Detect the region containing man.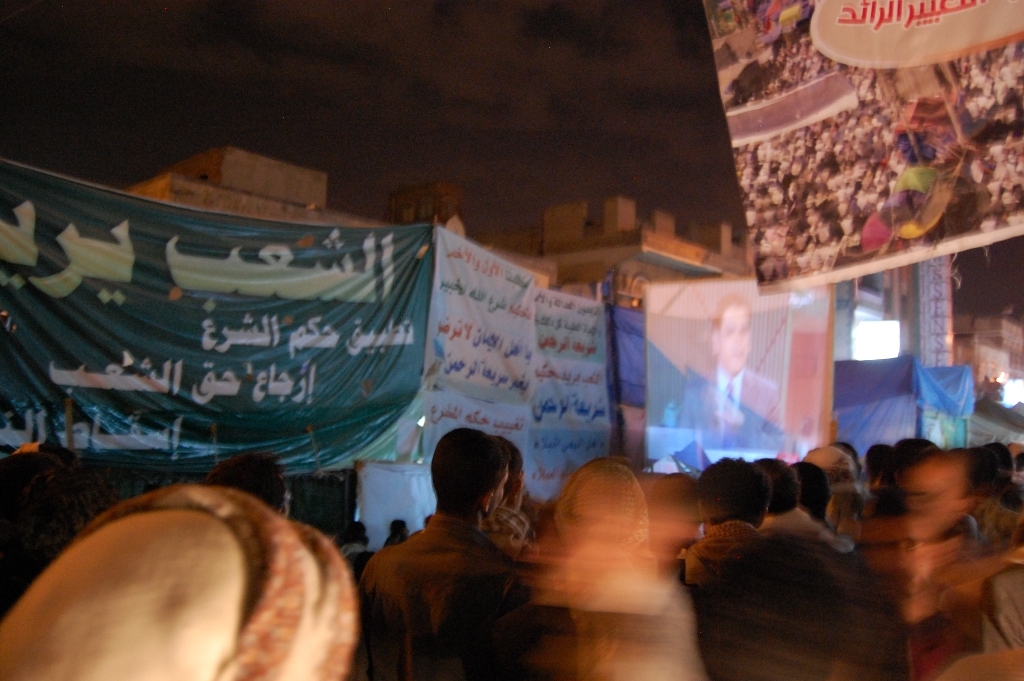
box(349, 431, 585, 671).
